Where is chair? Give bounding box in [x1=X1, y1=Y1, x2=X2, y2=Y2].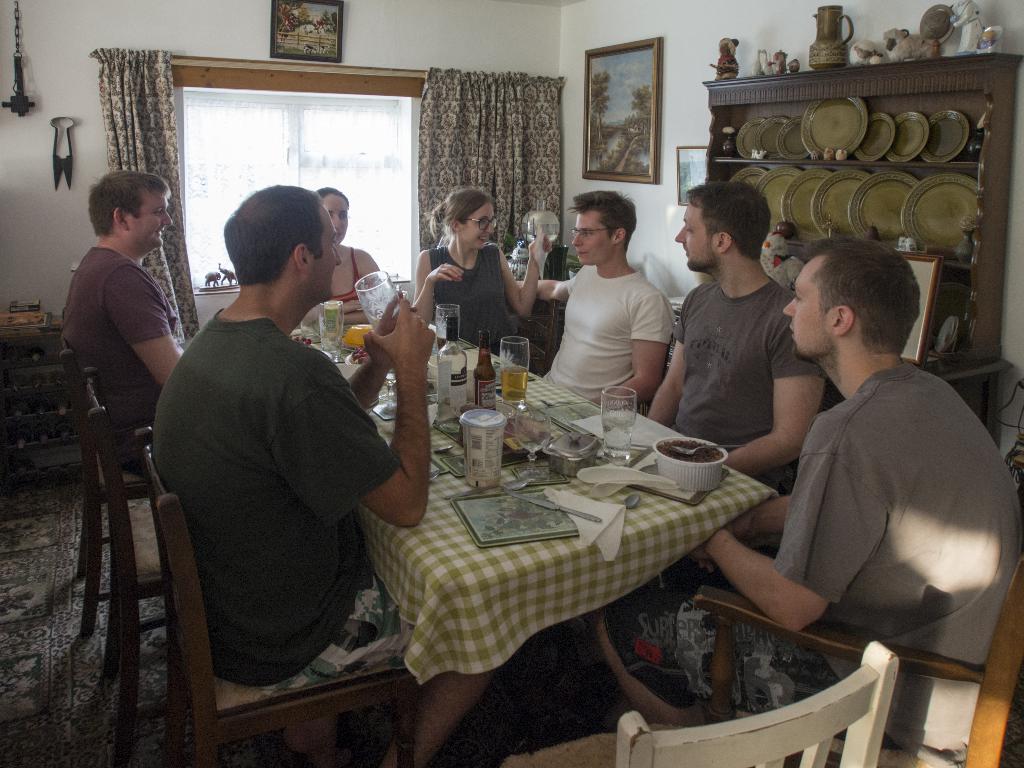
[x1=125, y1=356, x2=417, y2=763].
